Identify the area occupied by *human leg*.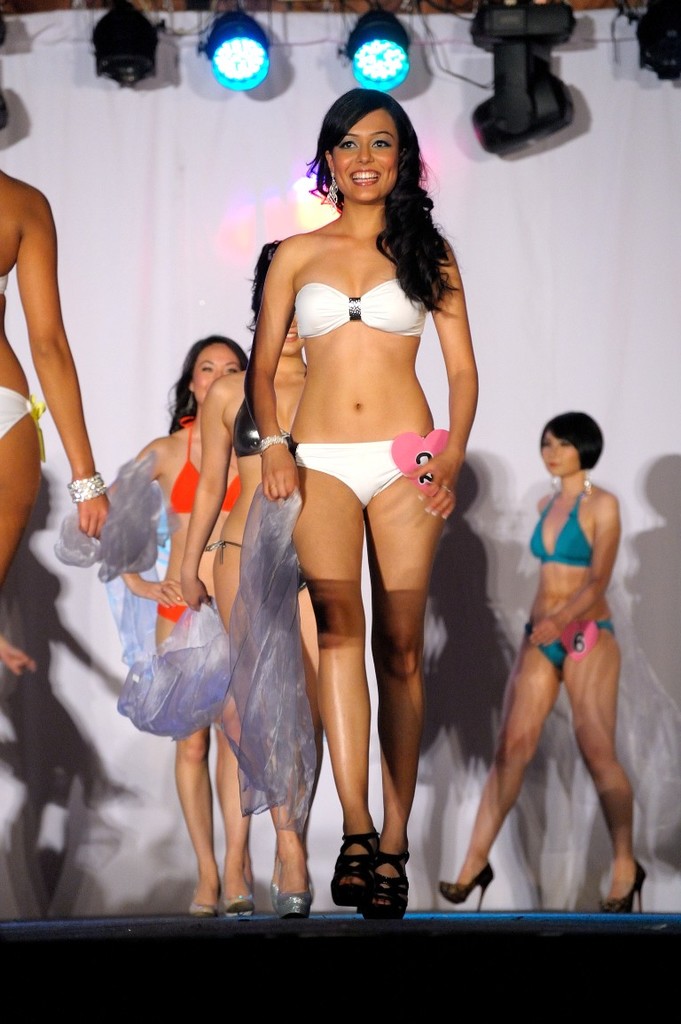
Area: l=0, t=406, r=37, b=590.
